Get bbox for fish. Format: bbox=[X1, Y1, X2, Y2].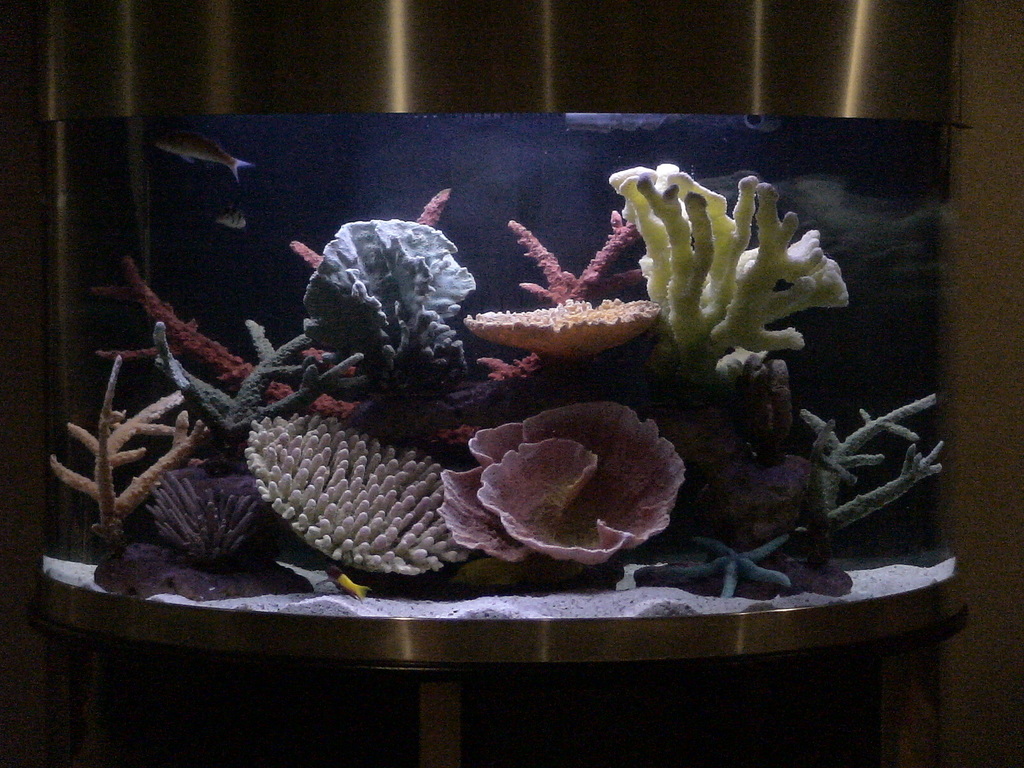
bbox=[207, 207, 247, 232].
